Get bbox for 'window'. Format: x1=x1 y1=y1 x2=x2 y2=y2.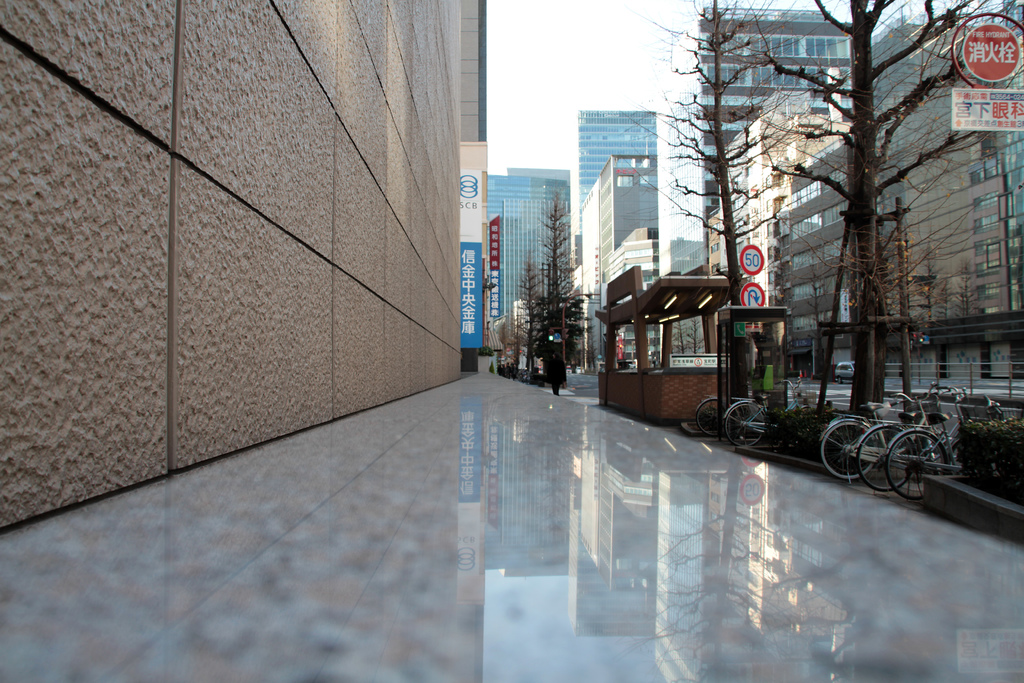
x1=639 y1=176 x2=656 y2=187.
